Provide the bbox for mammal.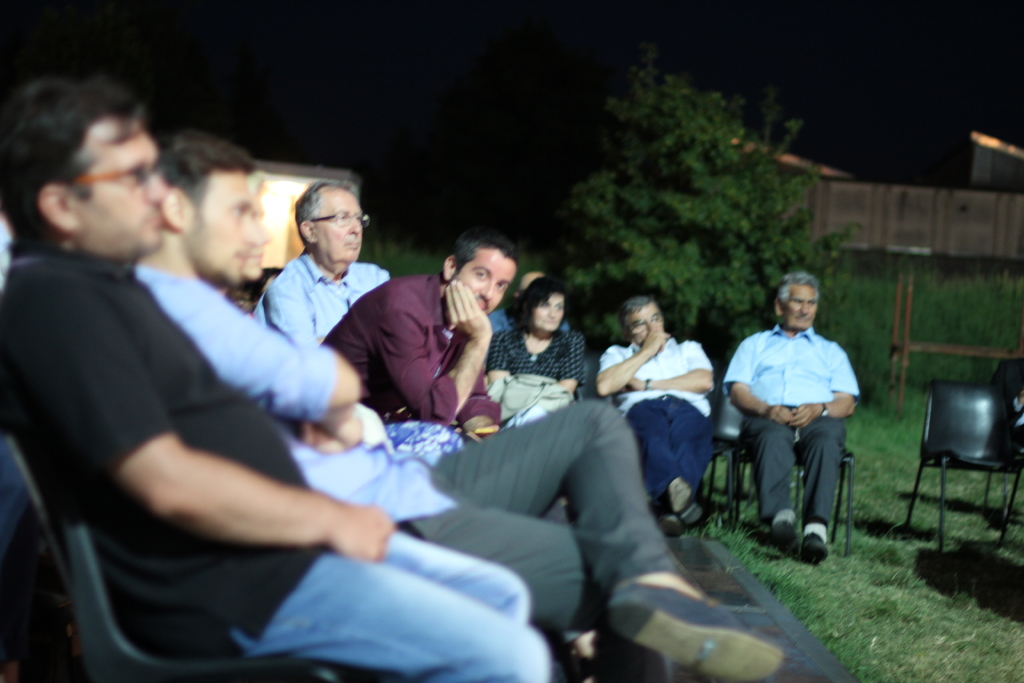
bbox(254, 181, 387, 341).
